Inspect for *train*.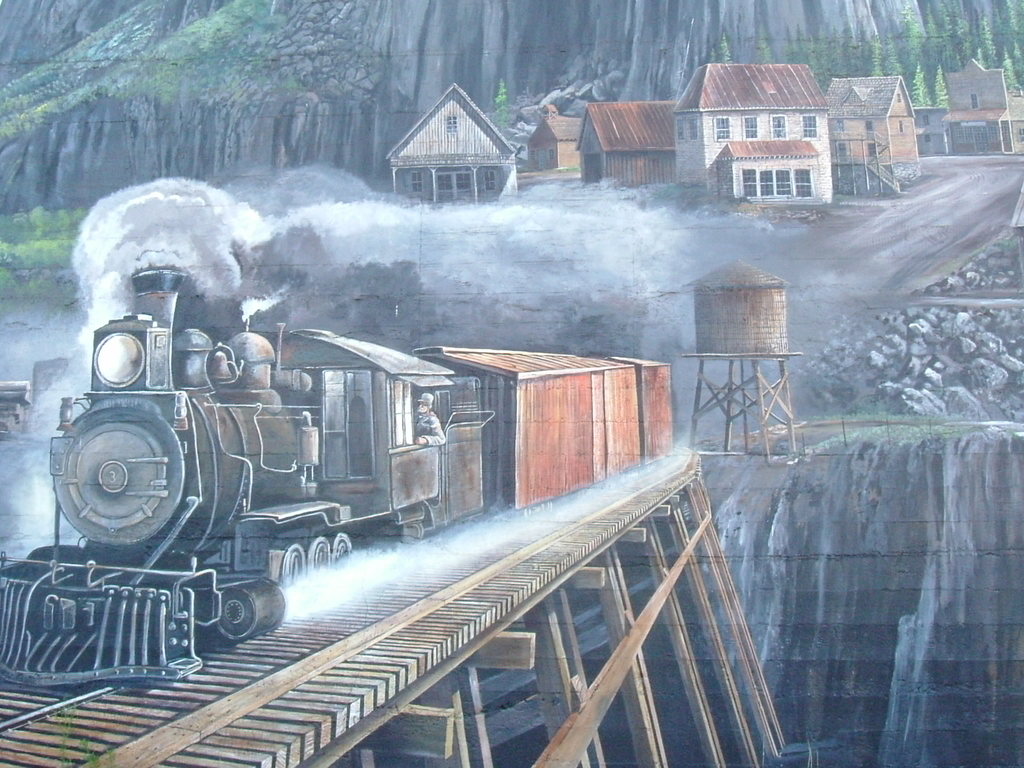
Inspection: [left=0, top=269, right=674, bottom=686].
